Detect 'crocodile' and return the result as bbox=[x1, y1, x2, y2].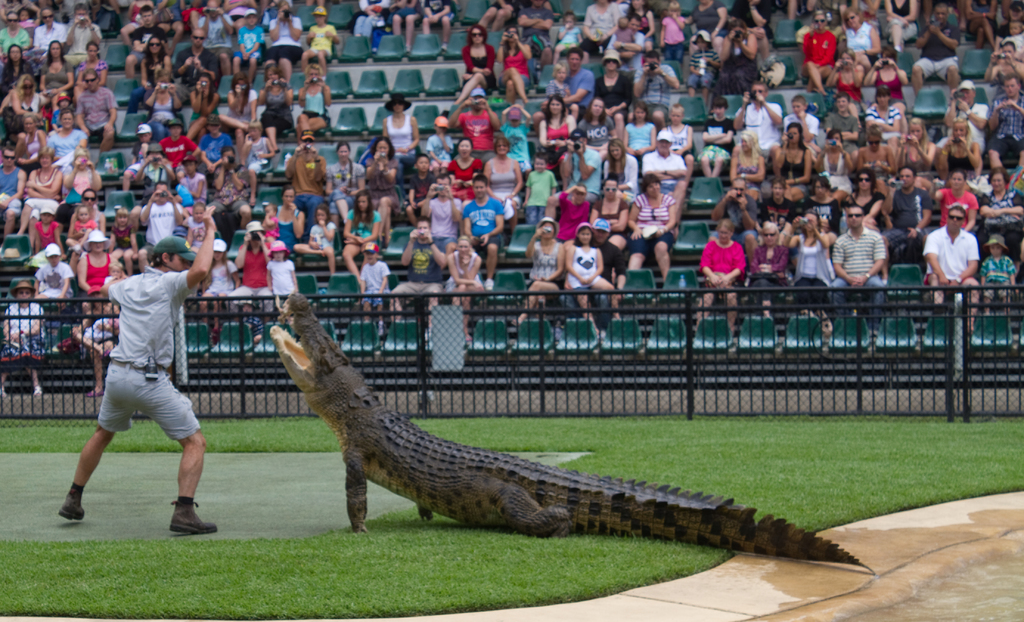
bbox=[271, 292, 876, 573].
